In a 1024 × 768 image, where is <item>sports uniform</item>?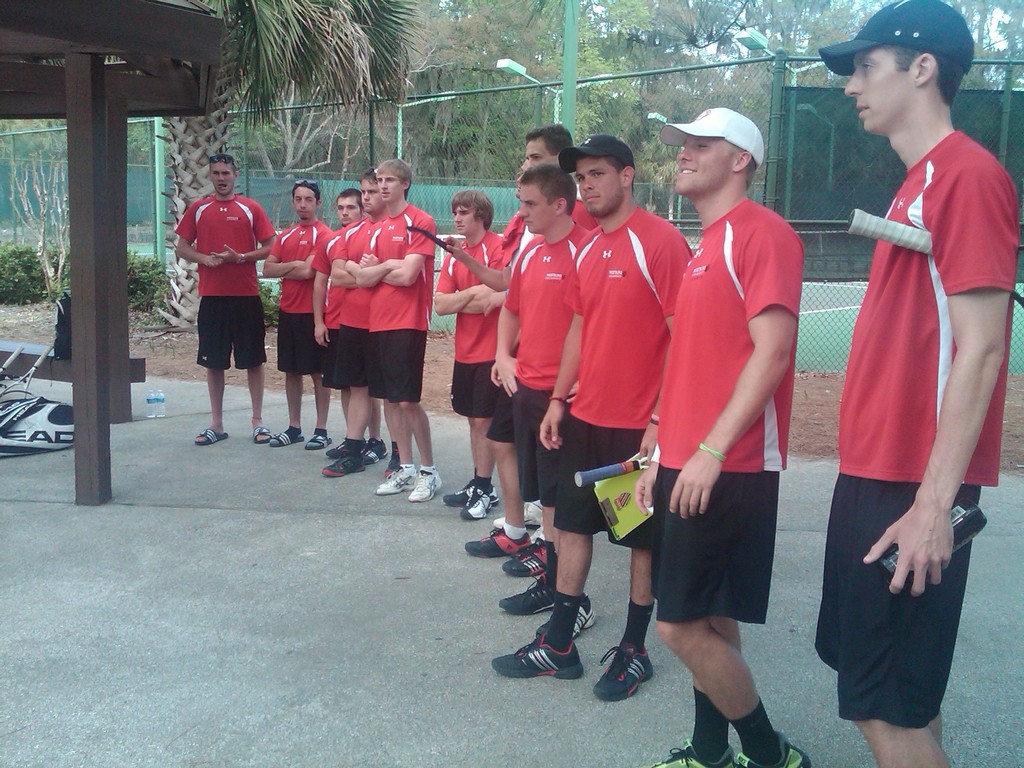
824 132 1023 726.
